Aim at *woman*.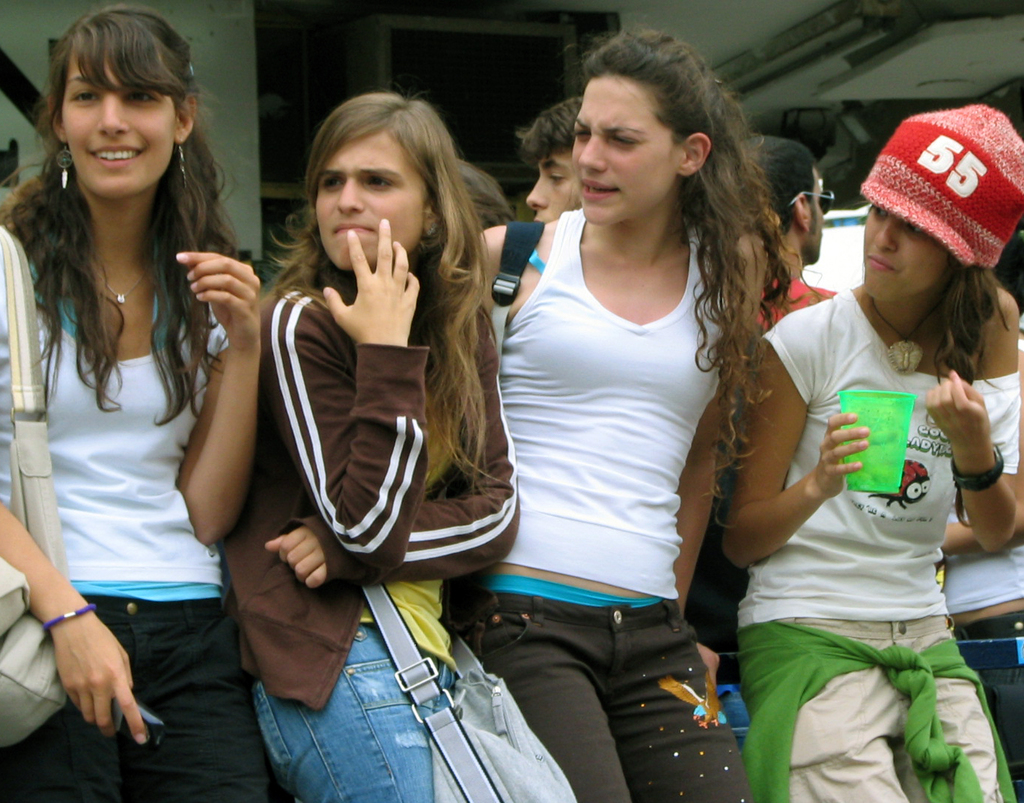
Aimed at BBox(462, 28, 805, 802).
